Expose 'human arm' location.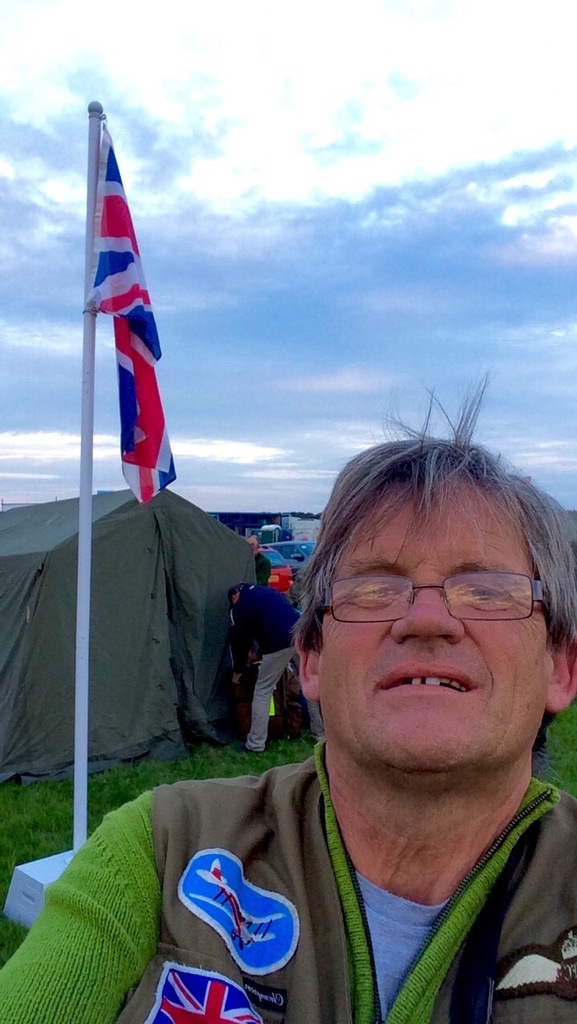
Exposed at [19, 833, 164, 1016].
